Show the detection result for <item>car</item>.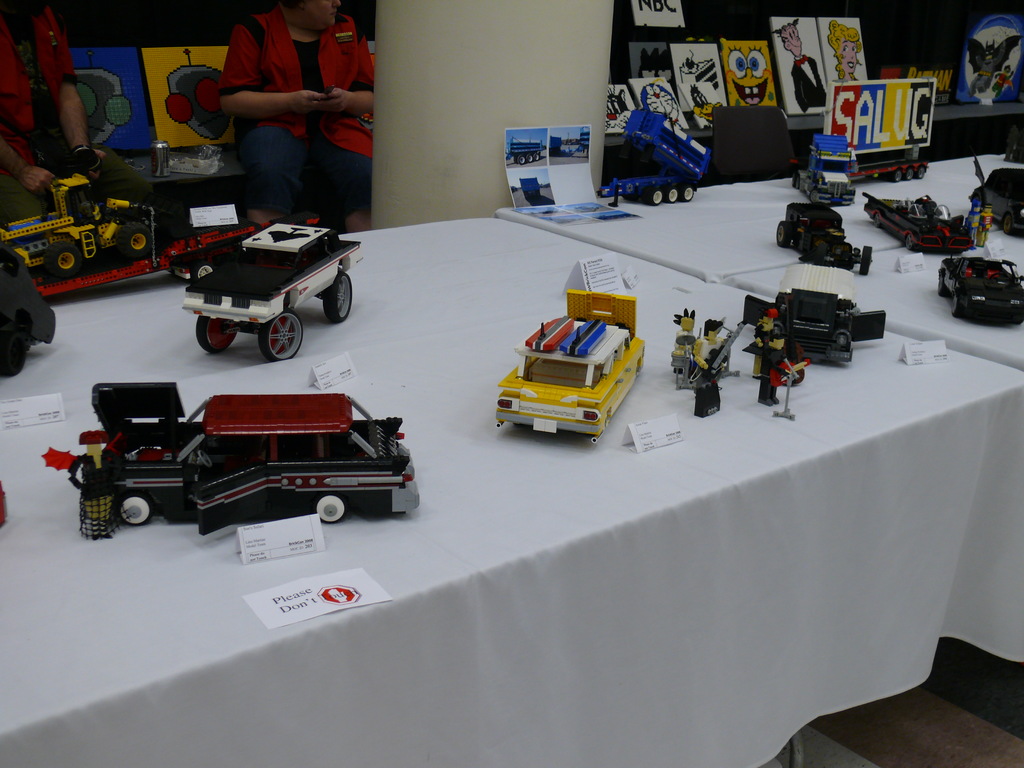
left=939, top=258, right=1023, bottom=315.
